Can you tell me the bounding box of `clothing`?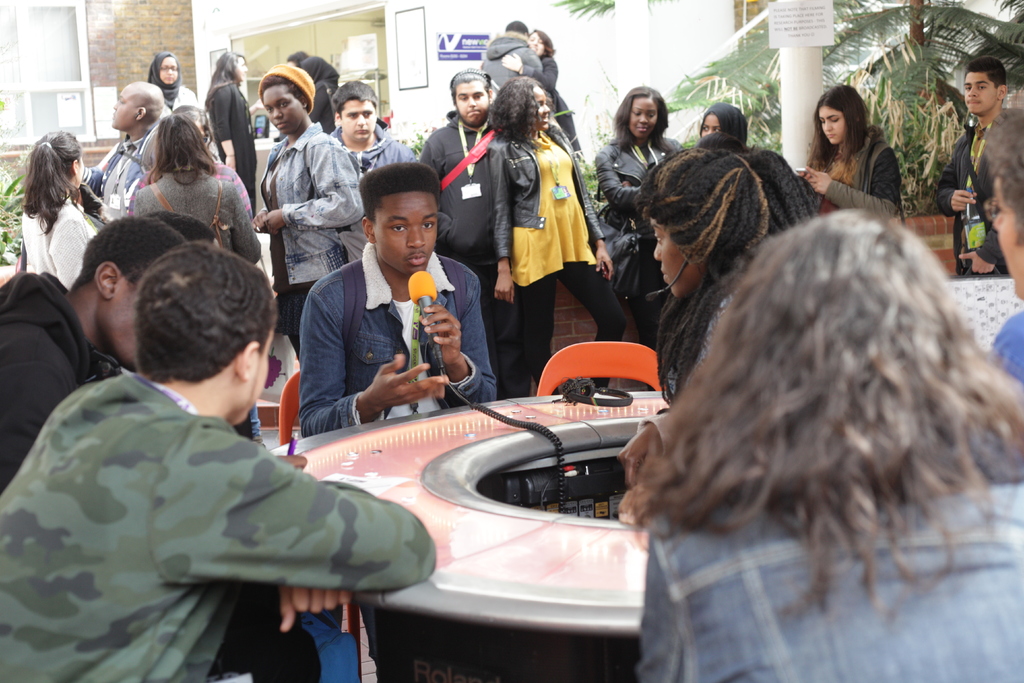
(x1=482, y1=26, x2=586, y2=155).
